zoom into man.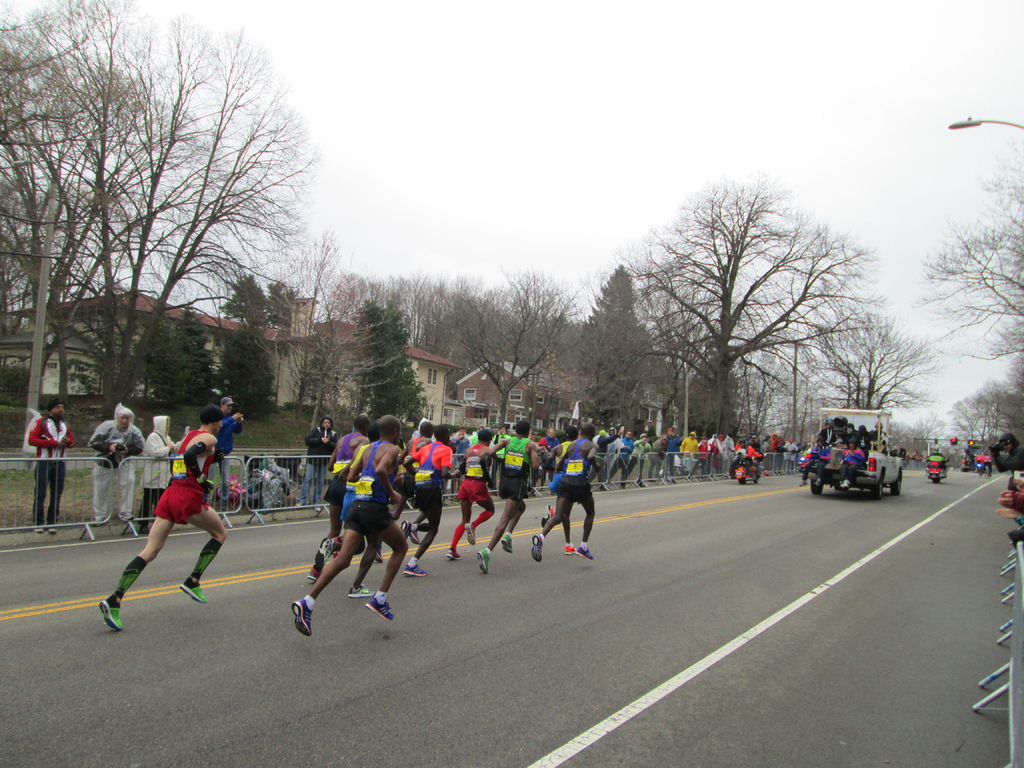
Zoom target: BBox(531, 424, 604, 557).
